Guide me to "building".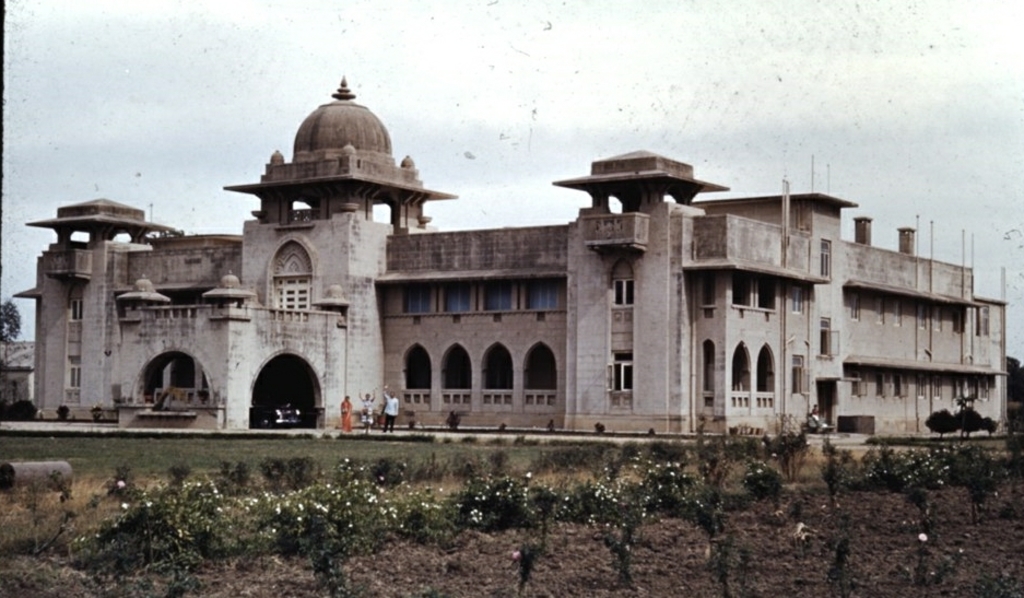
Guidance: [1,339,36,414].
